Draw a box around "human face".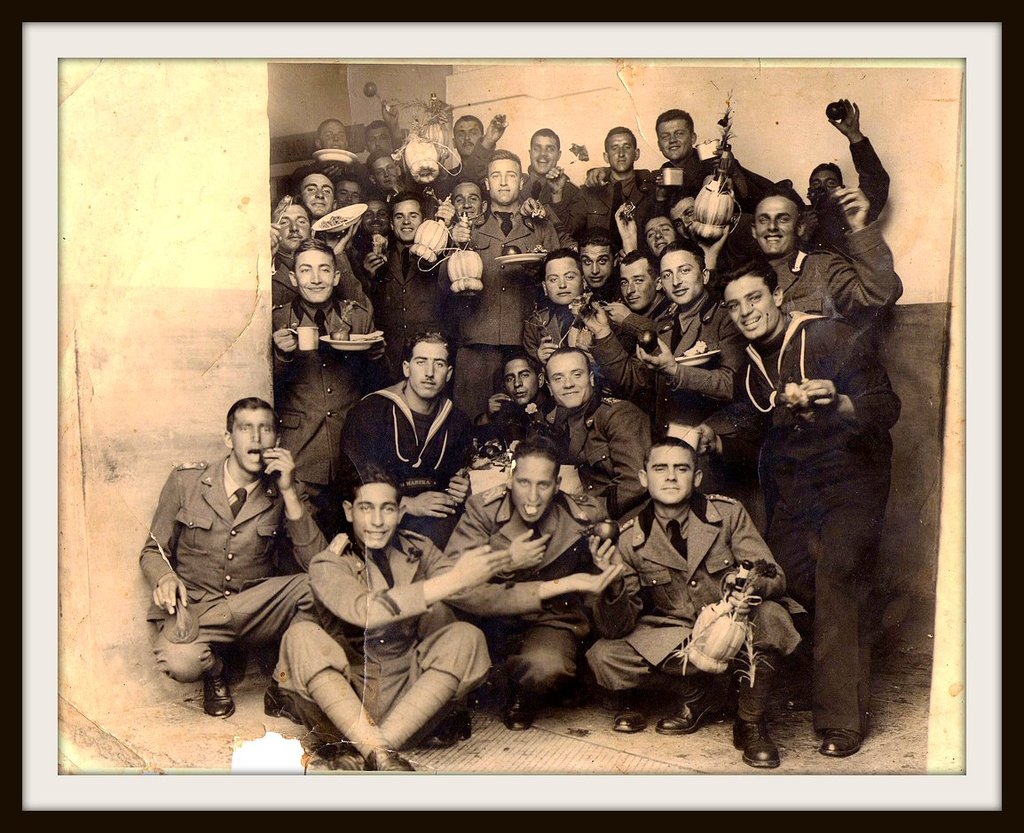
(579,240,612,289).
